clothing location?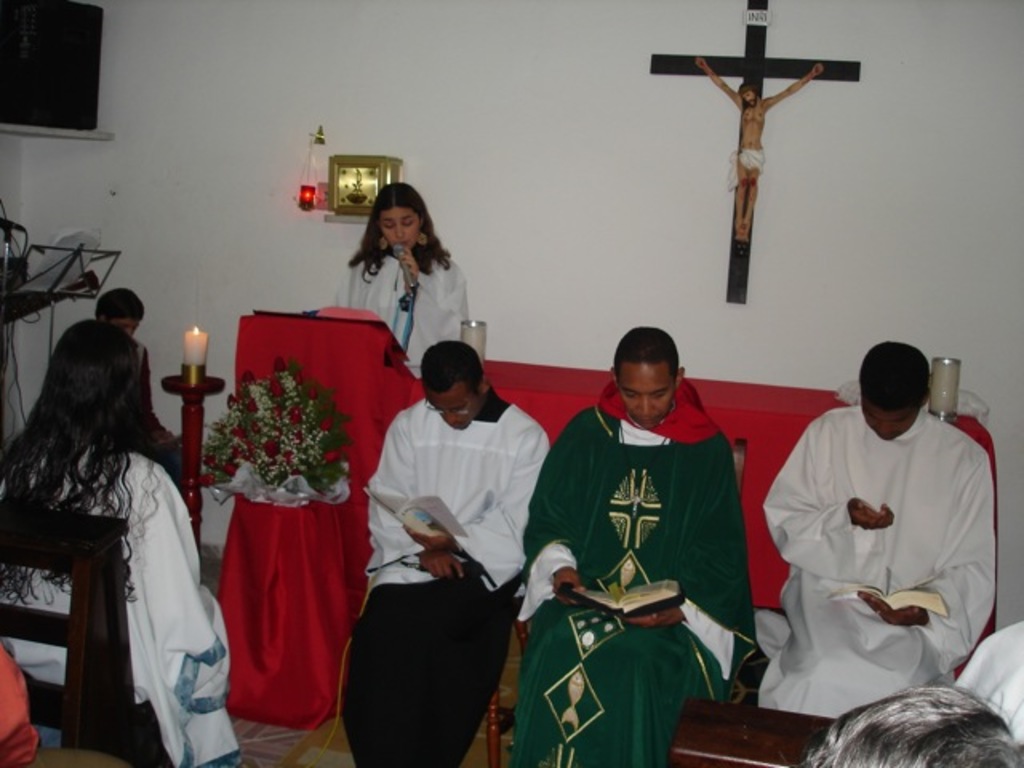
box=[962, 619, 1022, 747]
